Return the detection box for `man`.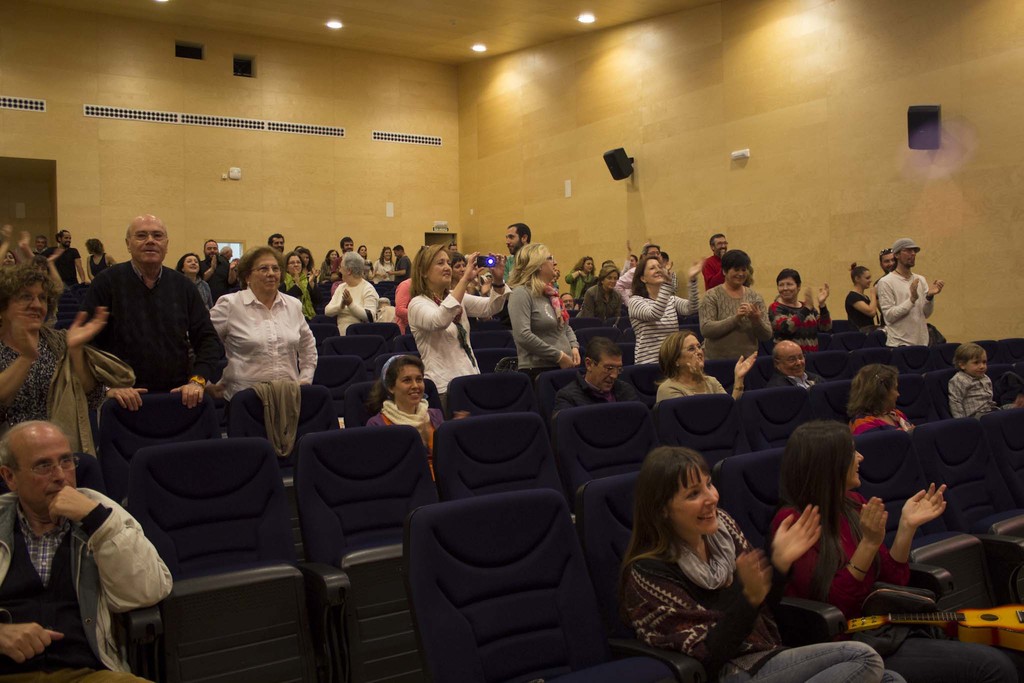
BBox(271, 229, 283, 257).
